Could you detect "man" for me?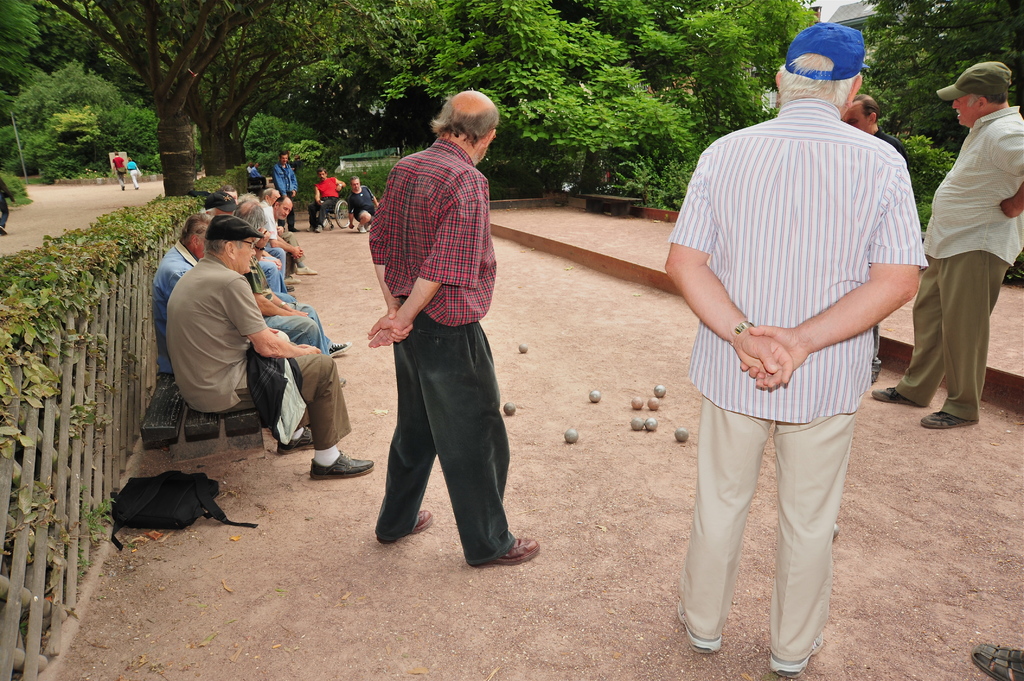
Detection result: 271, 154, 299, 196.
